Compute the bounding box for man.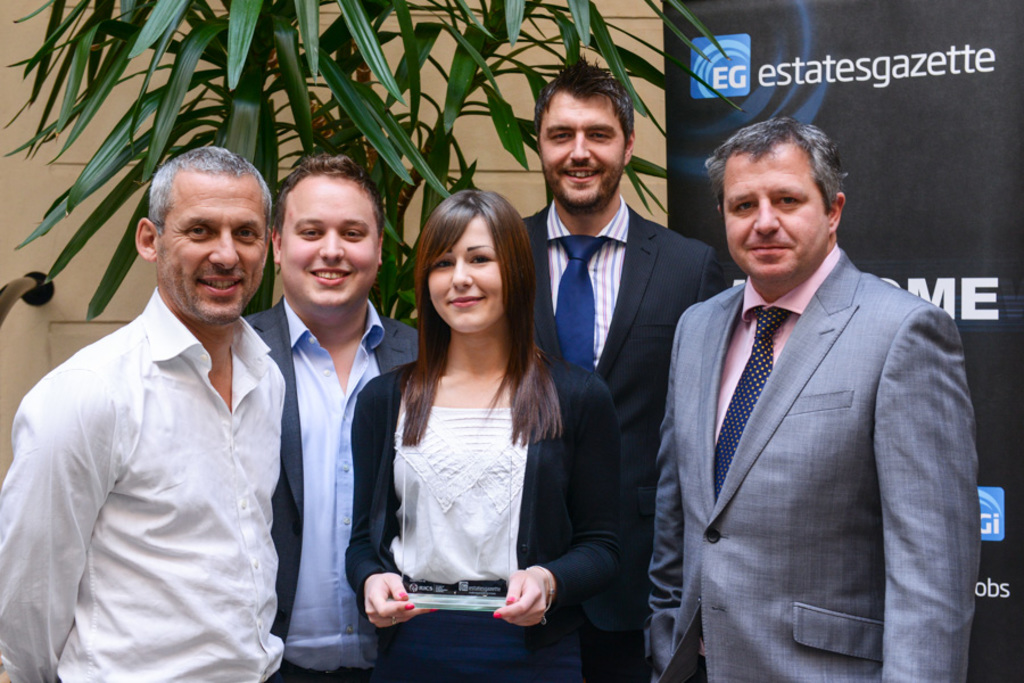
x1=646 y1=115 x2=982 y2=682.
